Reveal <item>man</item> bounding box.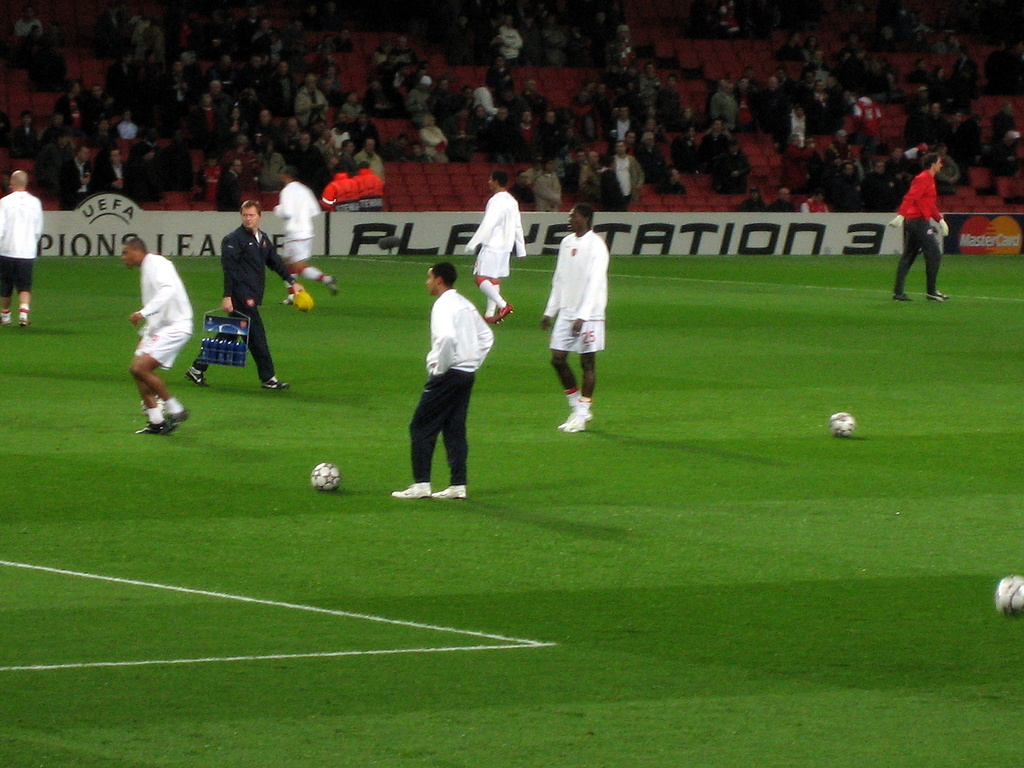
Revealed: [x1=615, y1=140, x2=644, y2=209].
